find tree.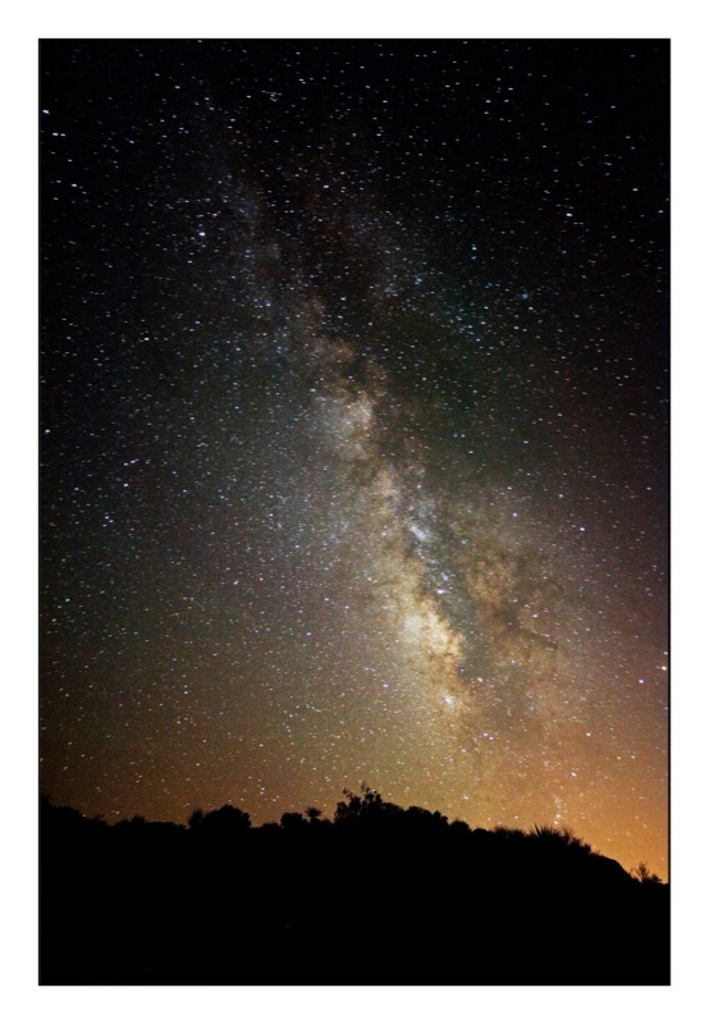
locate(186, 800, 247, 829).
